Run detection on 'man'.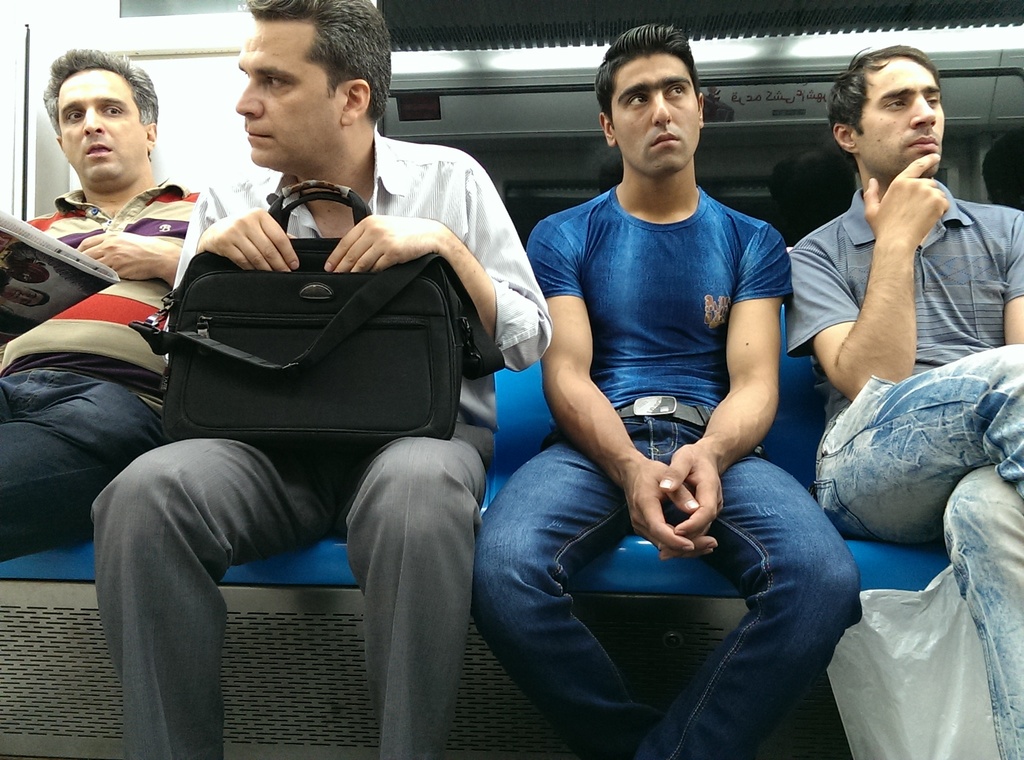
Result: (0, 46, 202, 566).
